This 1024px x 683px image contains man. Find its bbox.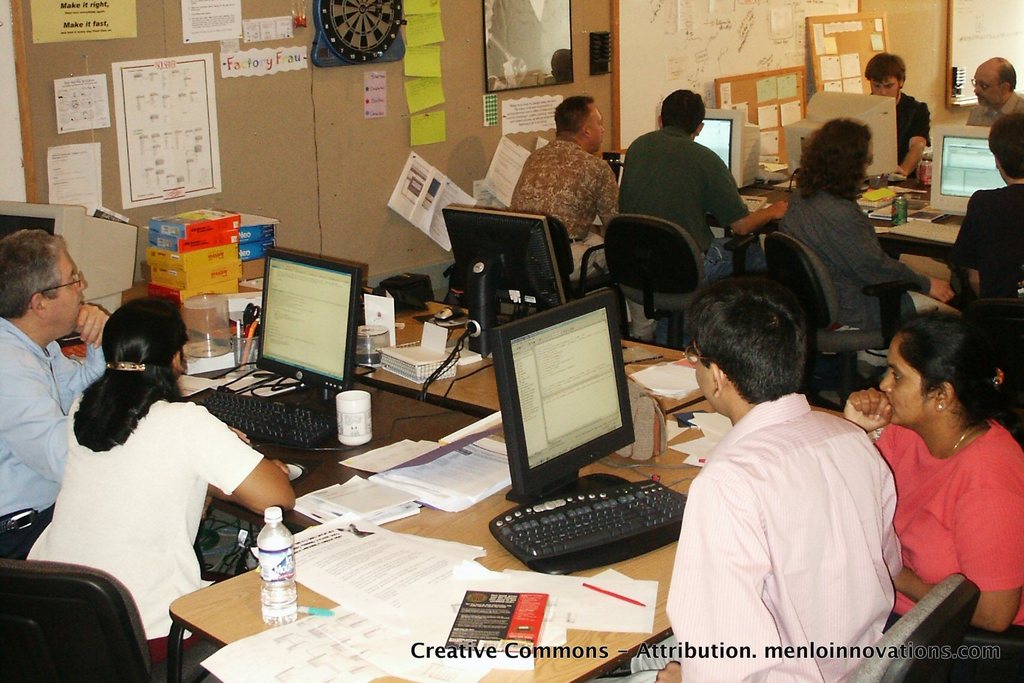
{"left": 963, "top": 52, "right": 1023, "bottom": 128}.
